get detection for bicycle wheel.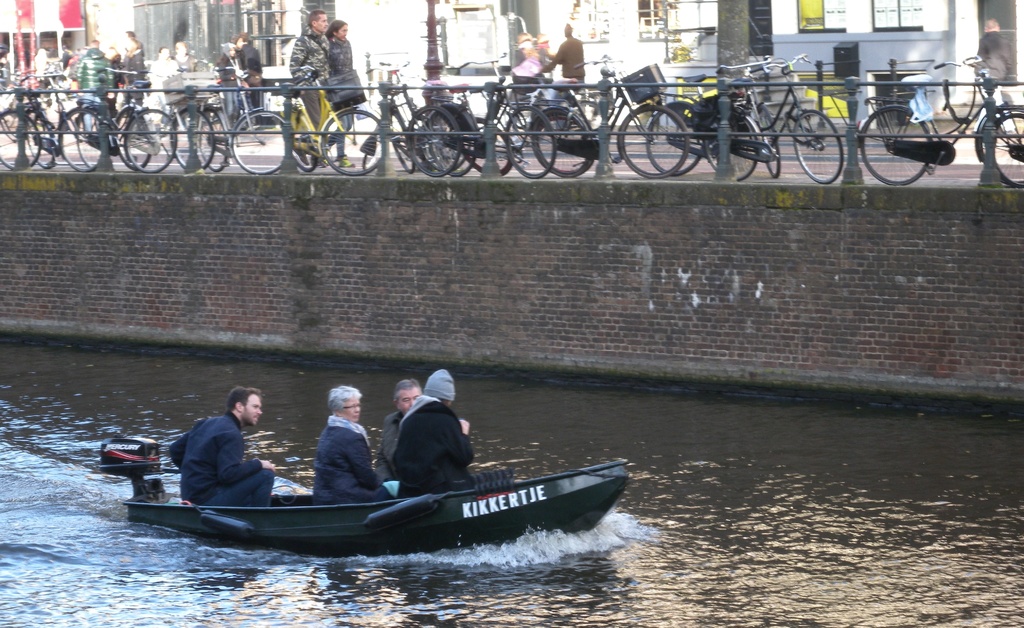
Detection: <box>508,102,552,176</box>.
